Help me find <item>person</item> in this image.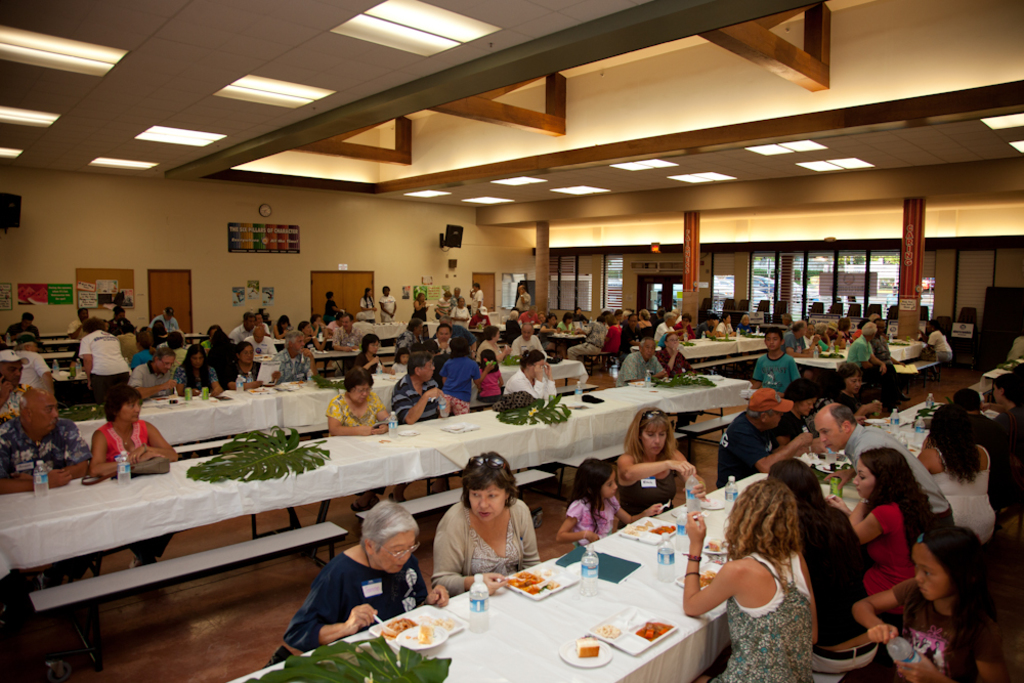
Found it: x1=719 y1=388 x2=815 y2=486.
